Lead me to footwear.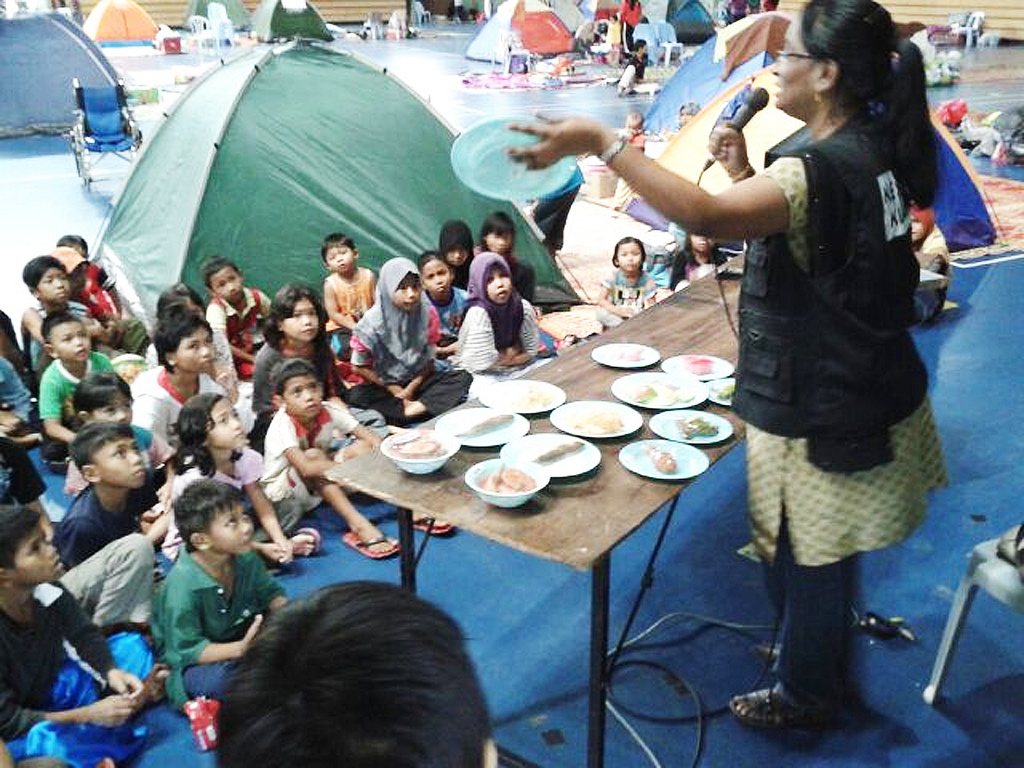
Lead to [342,532,401,562].
